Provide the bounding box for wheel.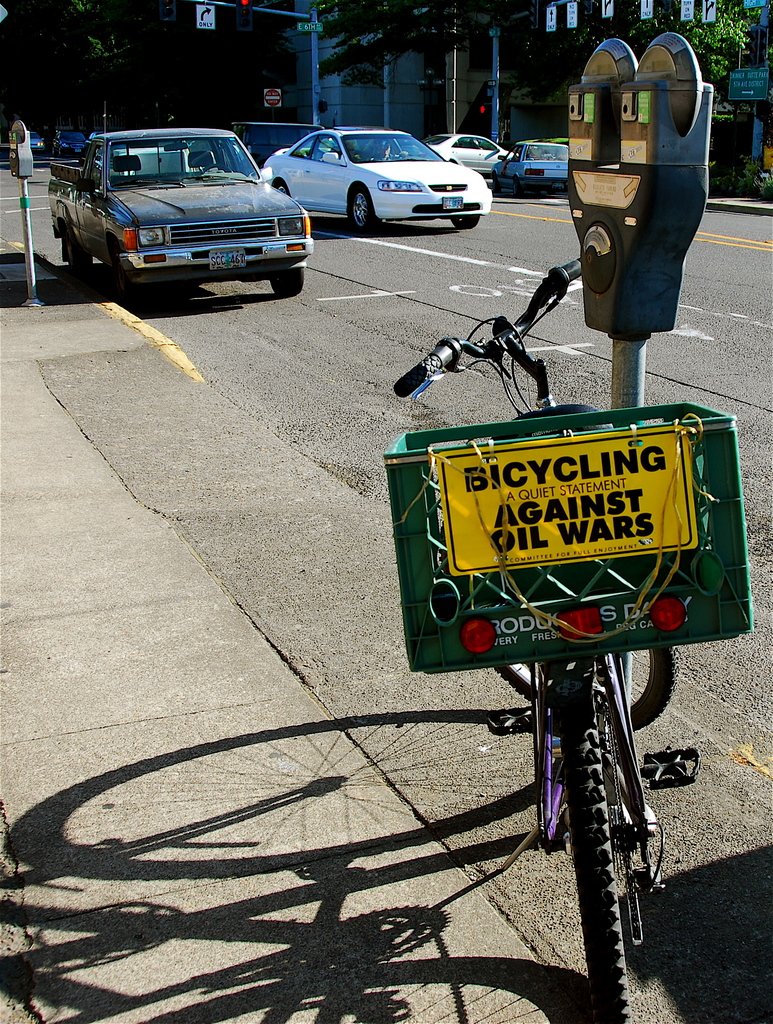
rect(491, 170, 508, 198).
